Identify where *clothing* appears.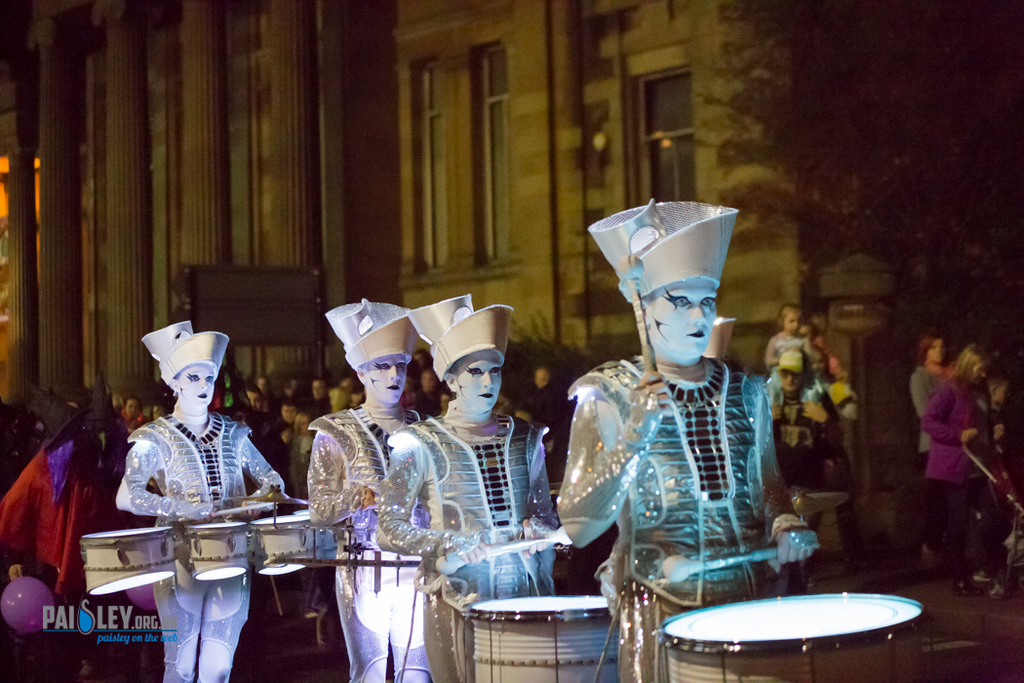
Appears at (557,353,811,670).
